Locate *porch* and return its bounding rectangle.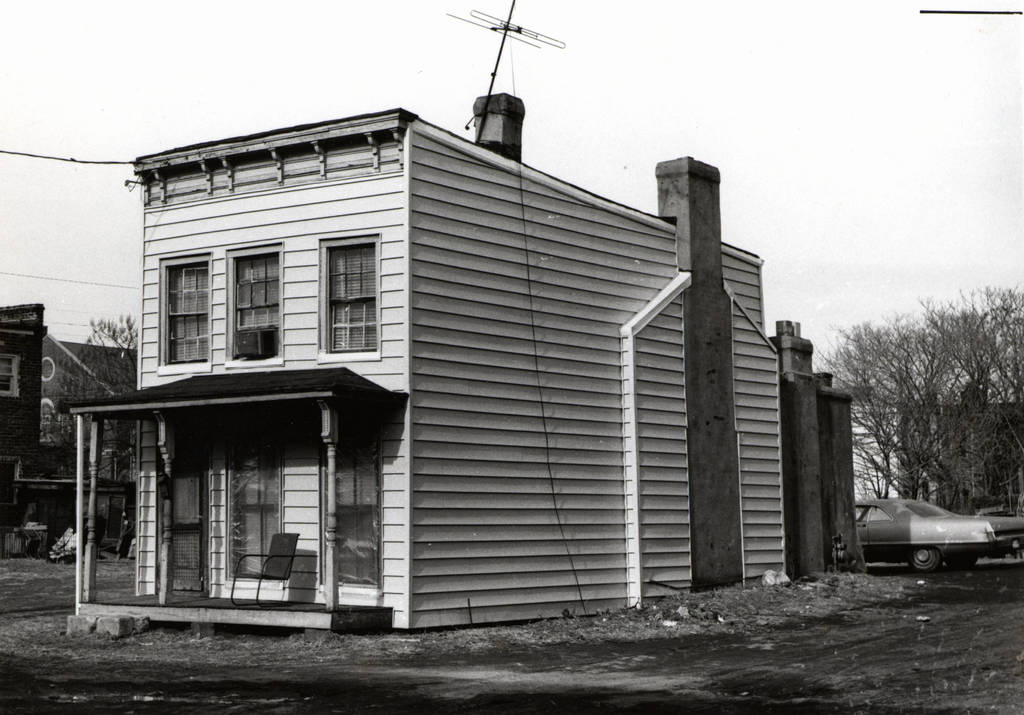
(60,378,416,627).
